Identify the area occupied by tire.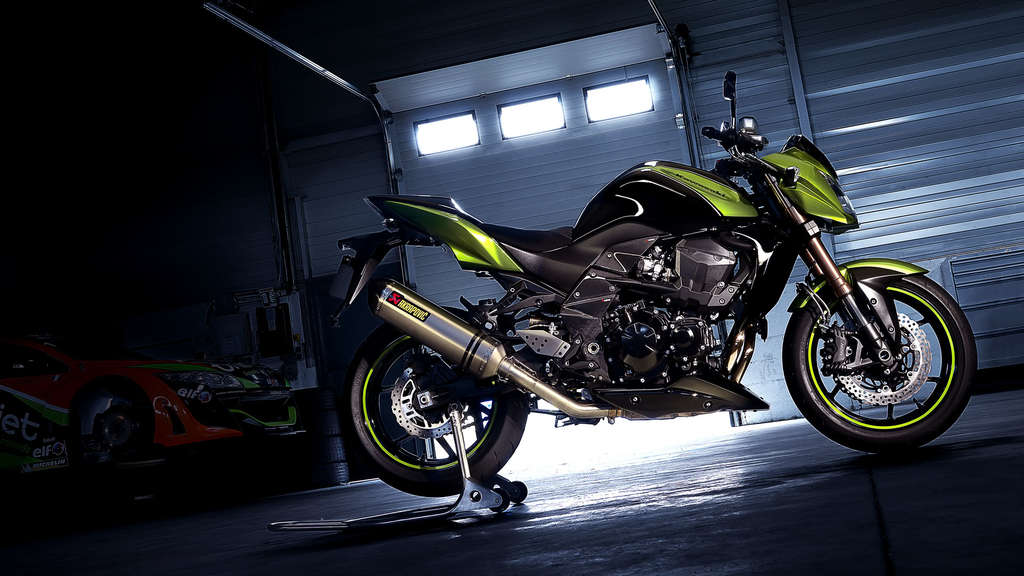
Area: l=794, t=249, r=979, b=438.
